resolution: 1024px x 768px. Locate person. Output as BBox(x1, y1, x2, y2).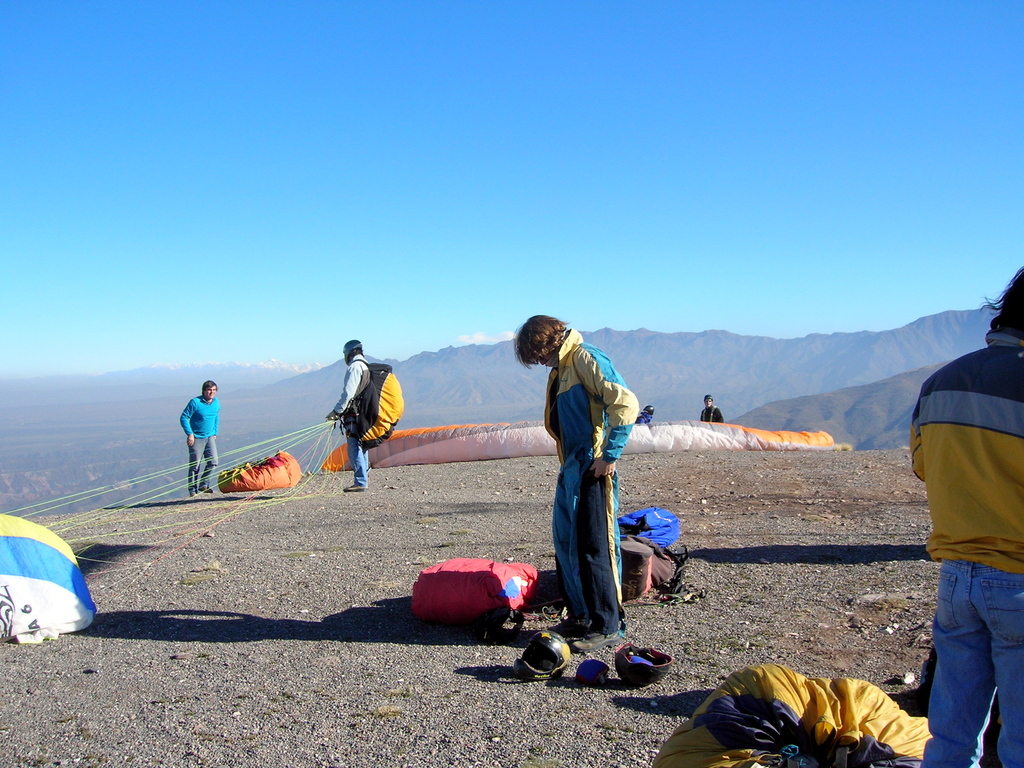
BBox(702, 392, 727, 424).
